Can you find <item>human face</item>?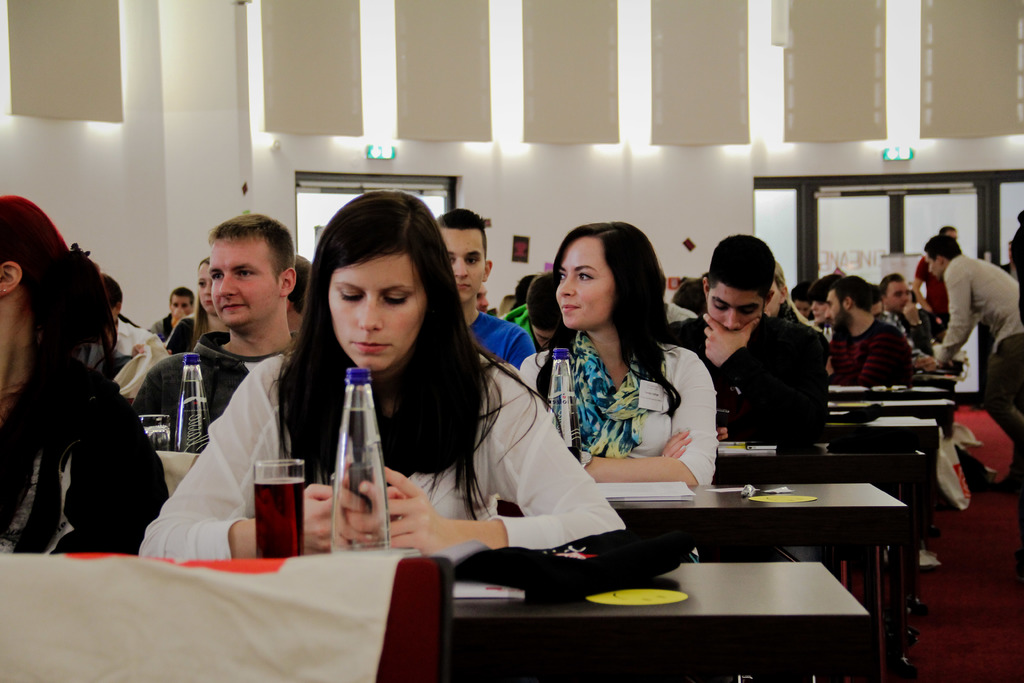
Yes, bounding box: 438,229,488,298.
